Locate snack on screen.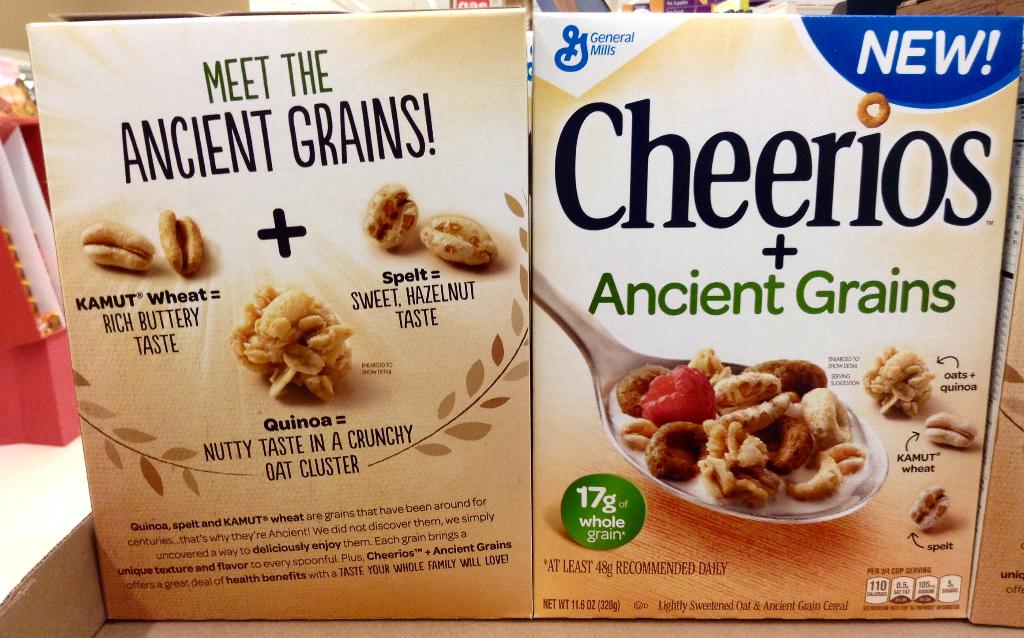
On screen at pyautogui.locateOnScreen(911, 475, 955, 532).
